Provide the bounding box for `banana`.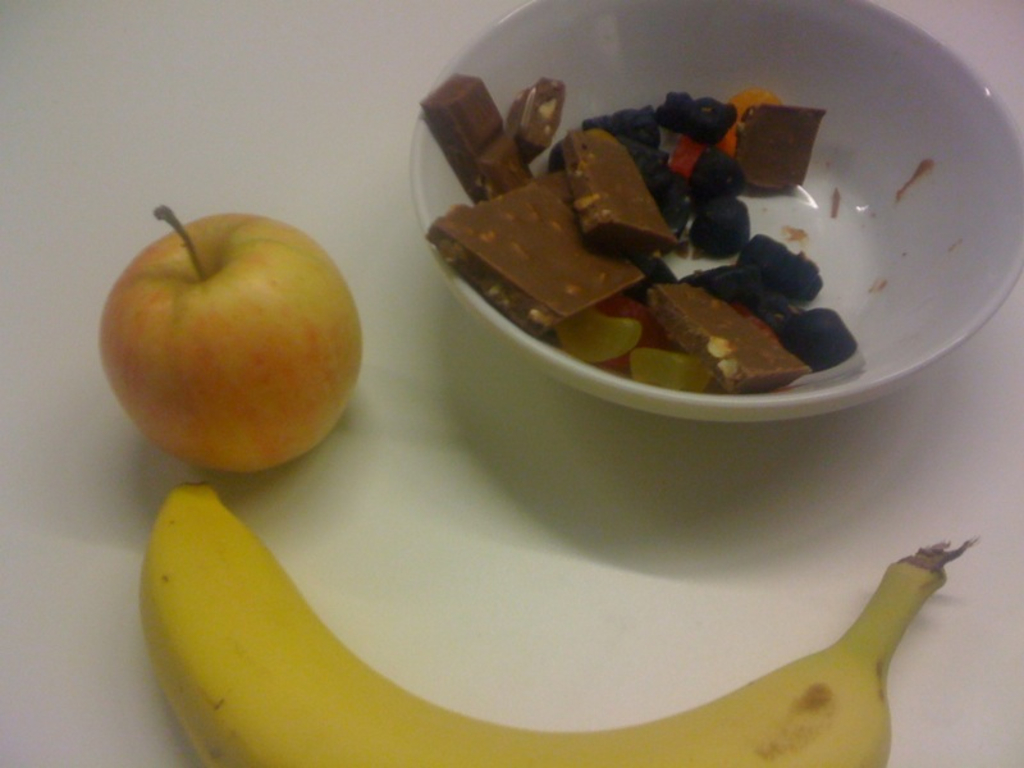
[left=131, top=474, right=980, bottom=767].
